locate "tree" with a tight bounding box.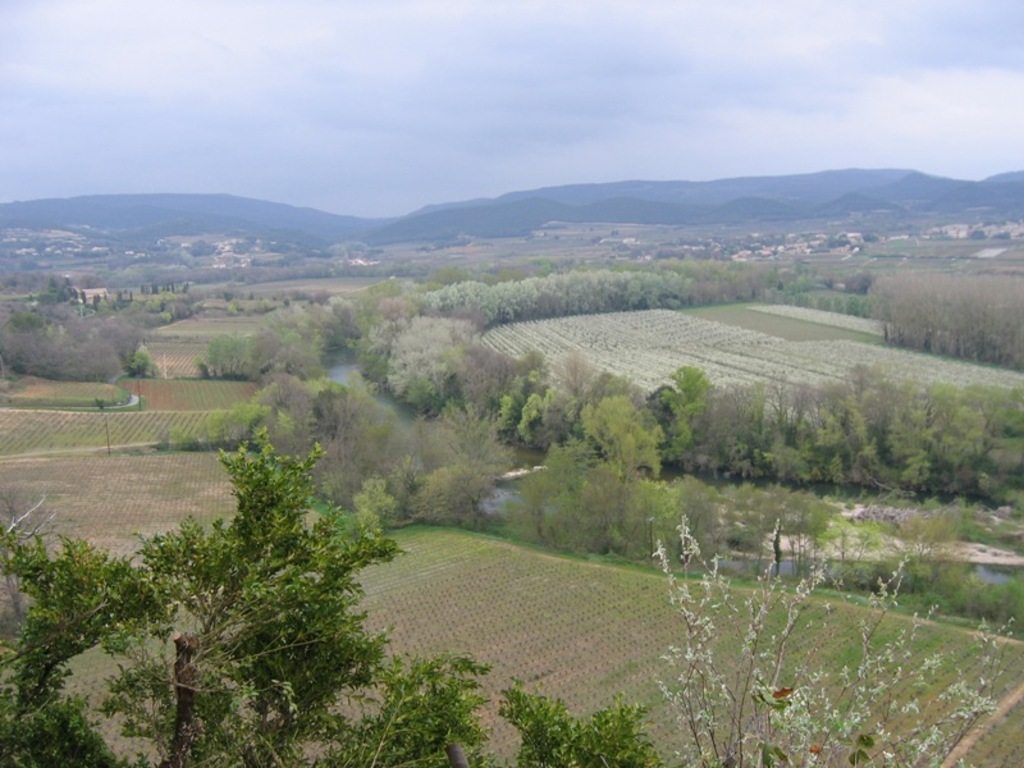
bbox=(503, 678, 660, 767).
